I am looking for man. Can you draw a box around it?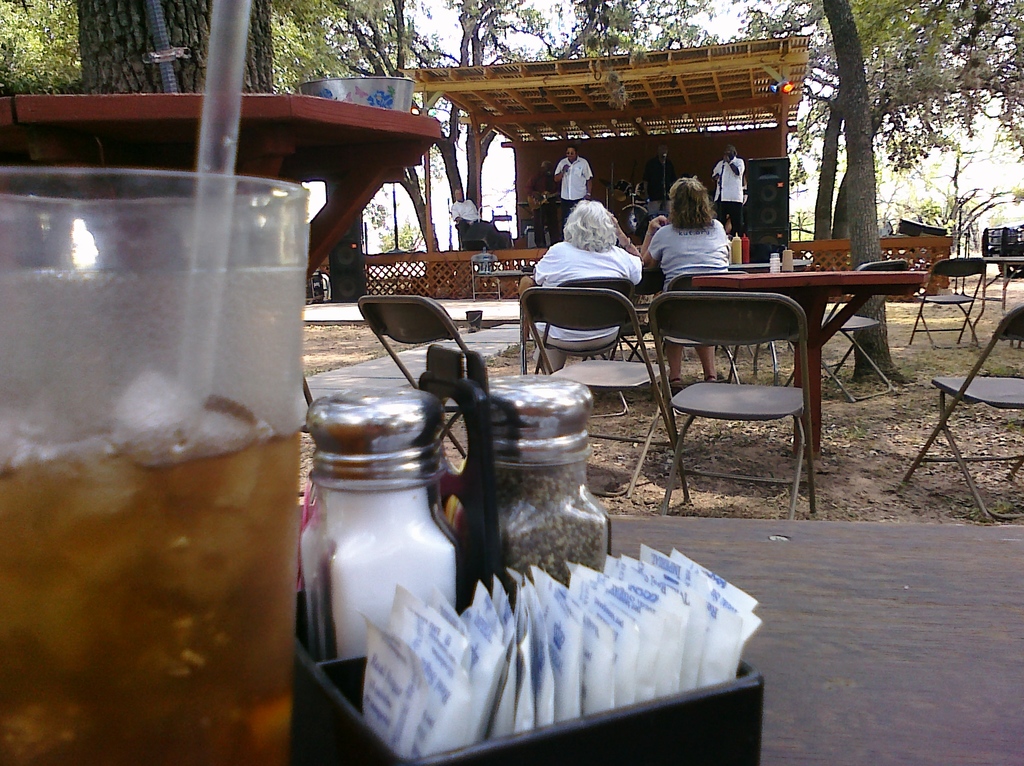
Sure, the bounding box is bbox(642, 142, 679, 215).
